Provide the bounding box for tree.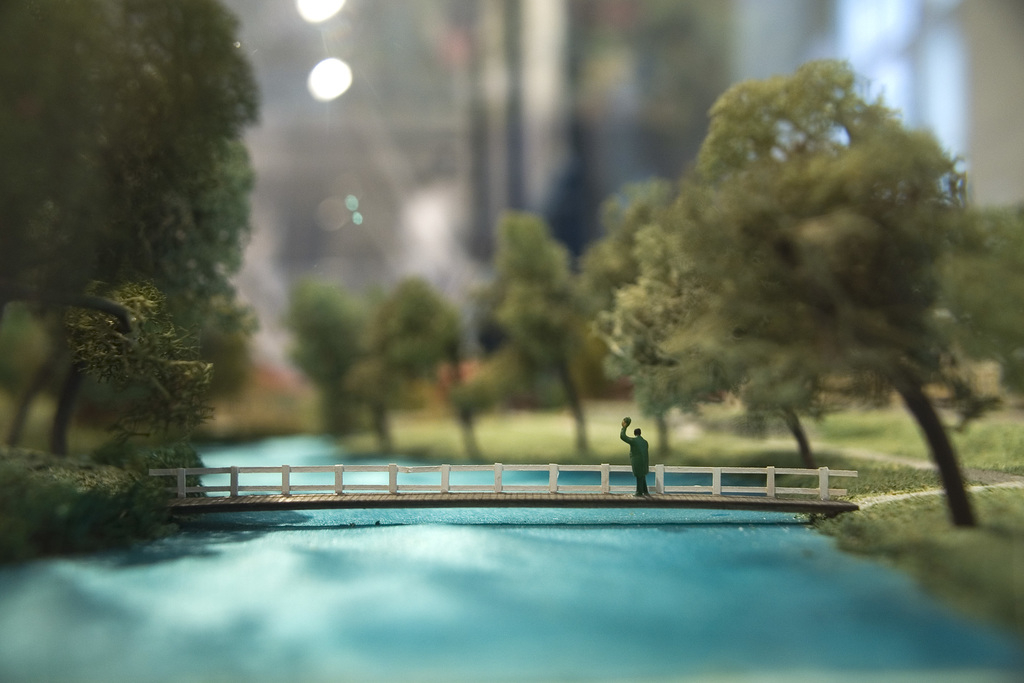
box(0, 0, 286, 470).
